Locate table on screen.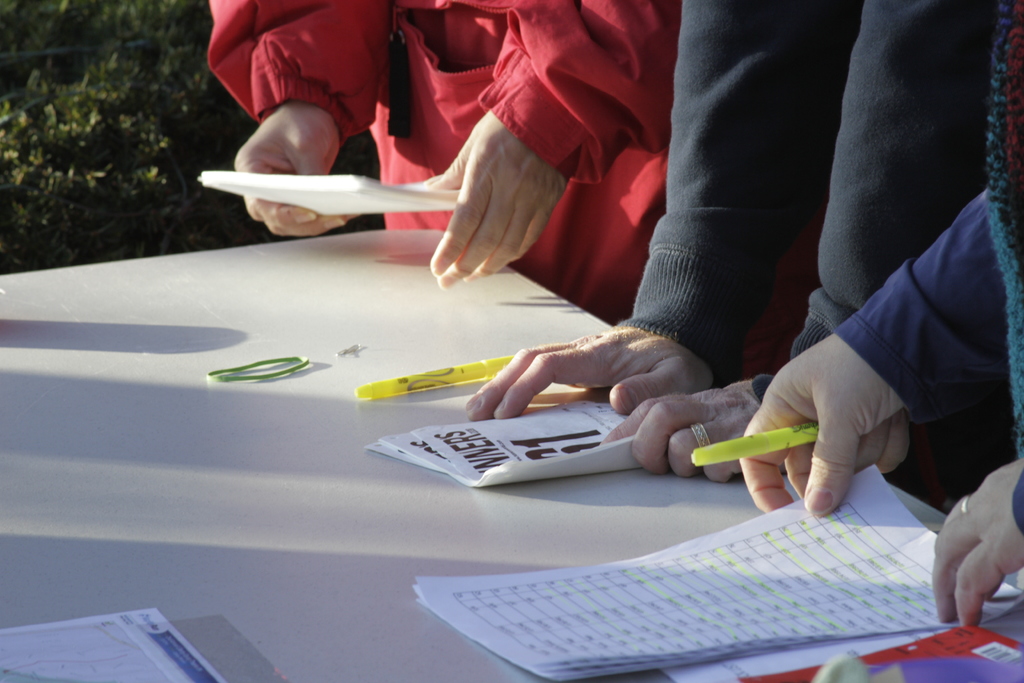
On screen at [left=88, top=152, right=985, bottom=682].
